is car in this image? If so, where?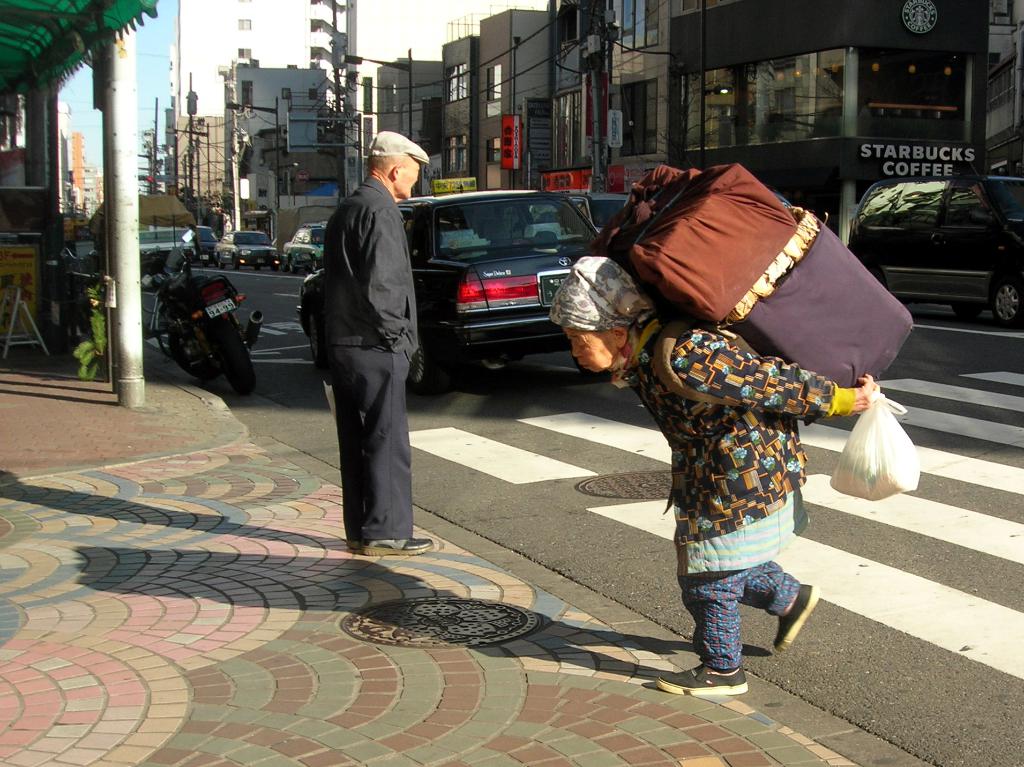
Yes, at l=196, t=222, r=212, b=259.
